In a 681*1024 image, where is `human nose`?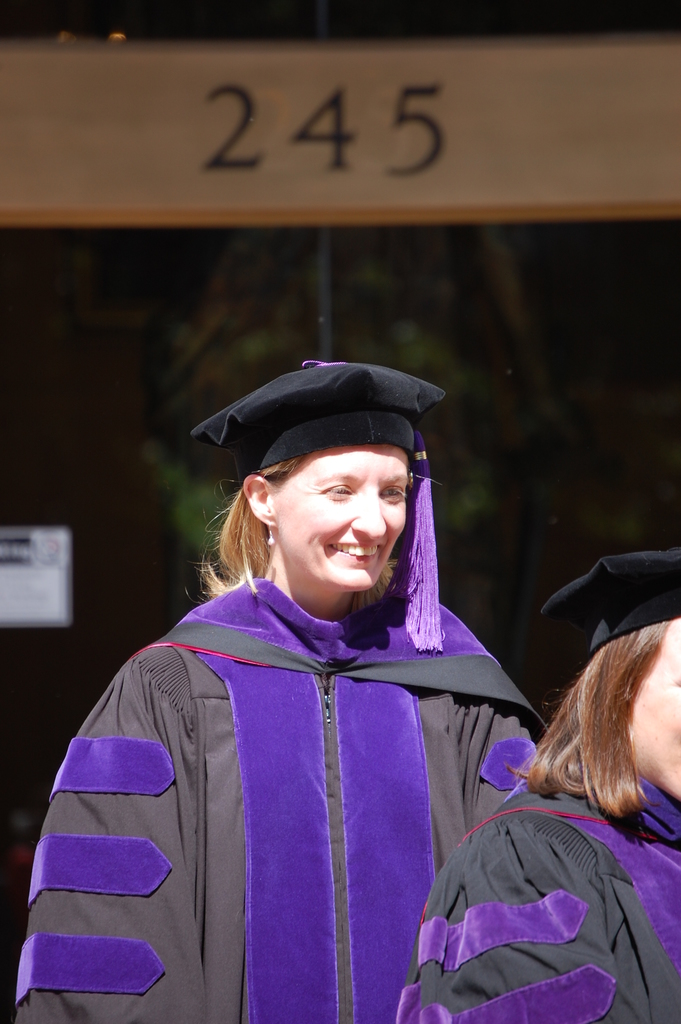
bbox(350, 494, 385, 541).
